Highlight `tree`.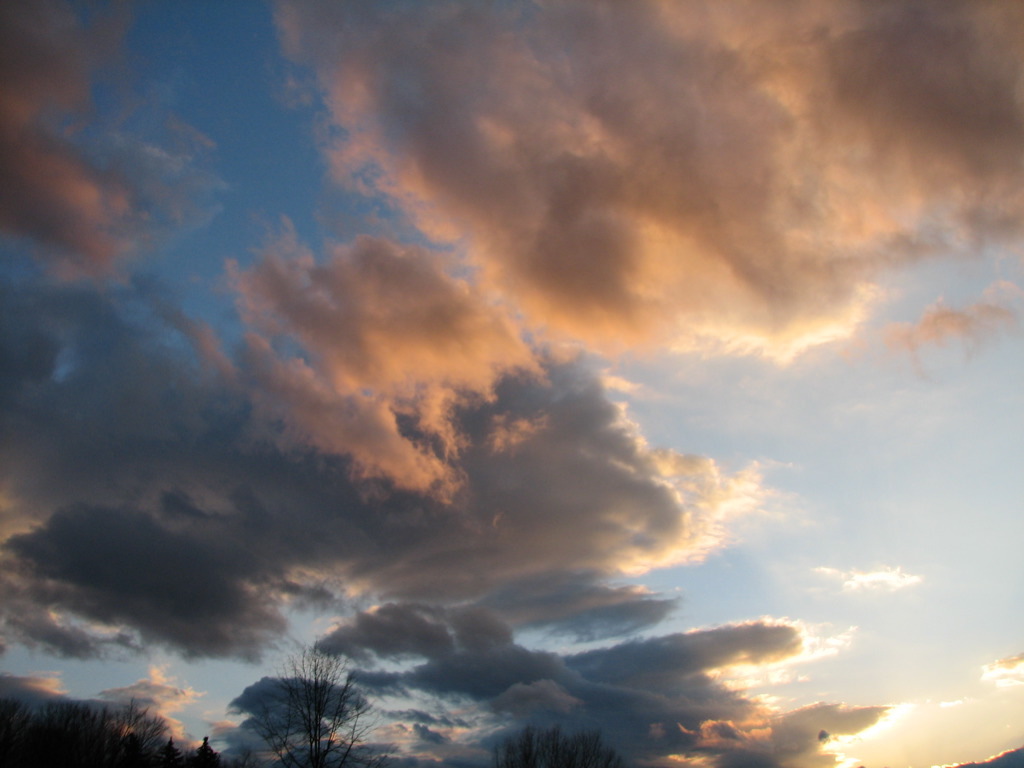
Highlighted region: region(0, 684, 257, 767).
